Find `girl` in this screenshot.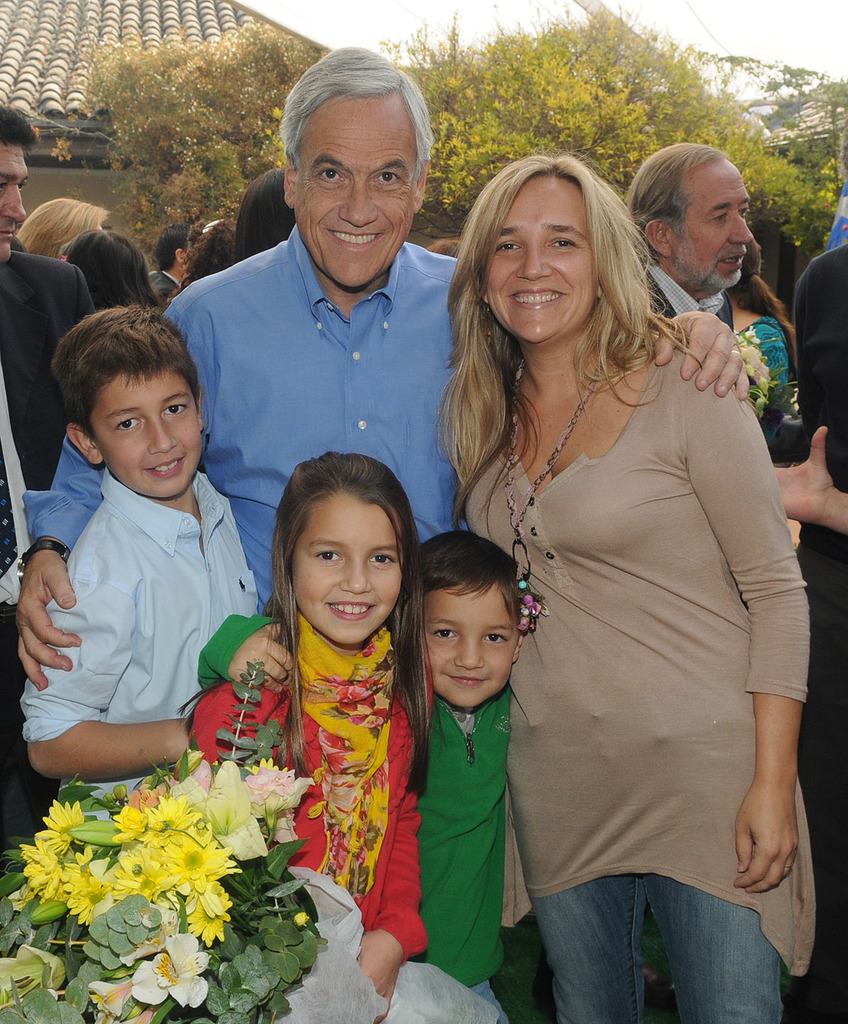
The bounding box for `girl` is <bbox>11, 199, 109, 260</bbox>.
